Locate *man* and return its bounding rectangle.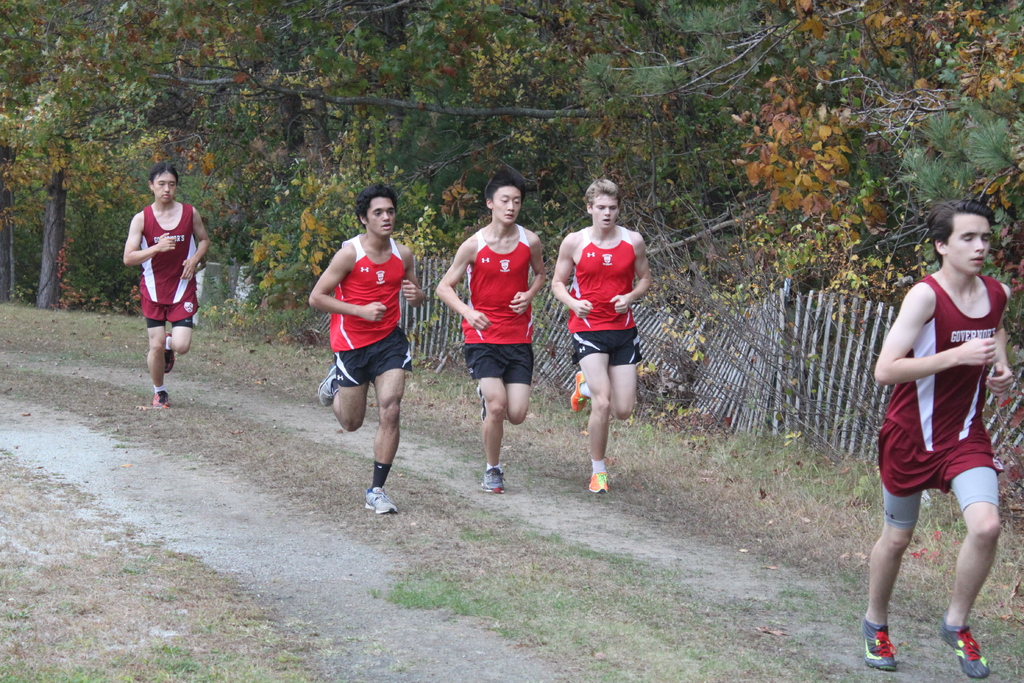
locate(118, 161, 211, 413).
